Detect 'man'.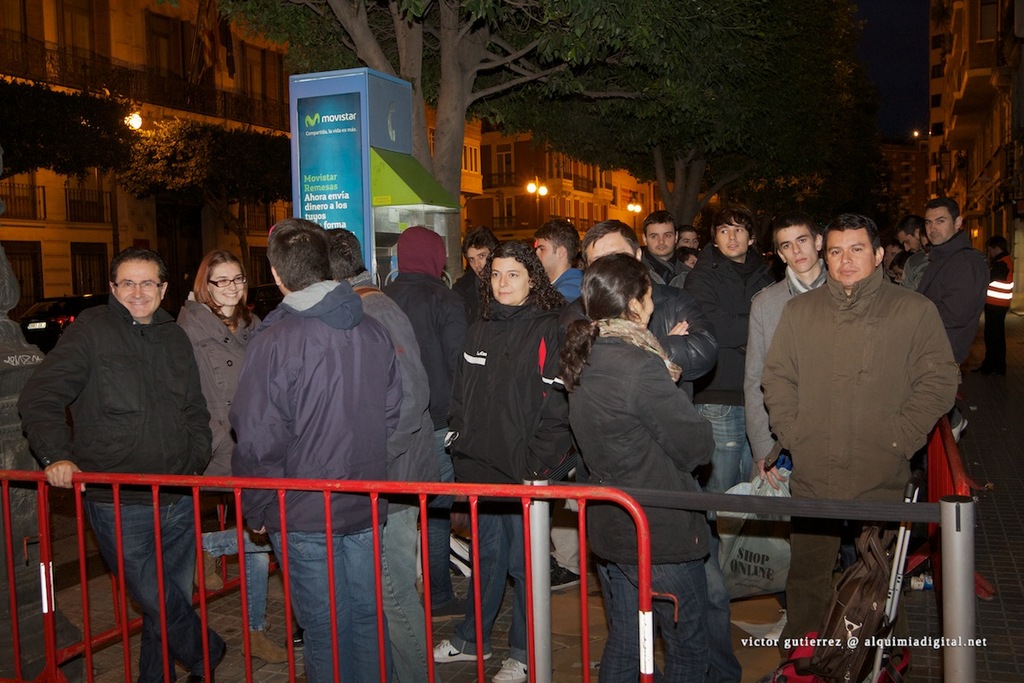
Detected at rect(457, 240, 501, 287).
